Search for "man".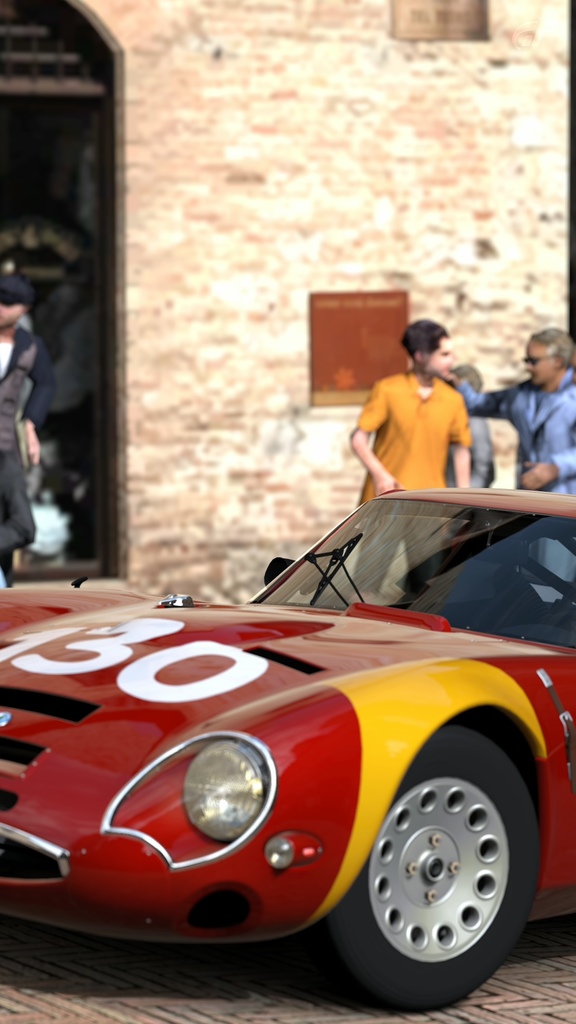
Found at <region>349, 319, 473, 589</region>.
